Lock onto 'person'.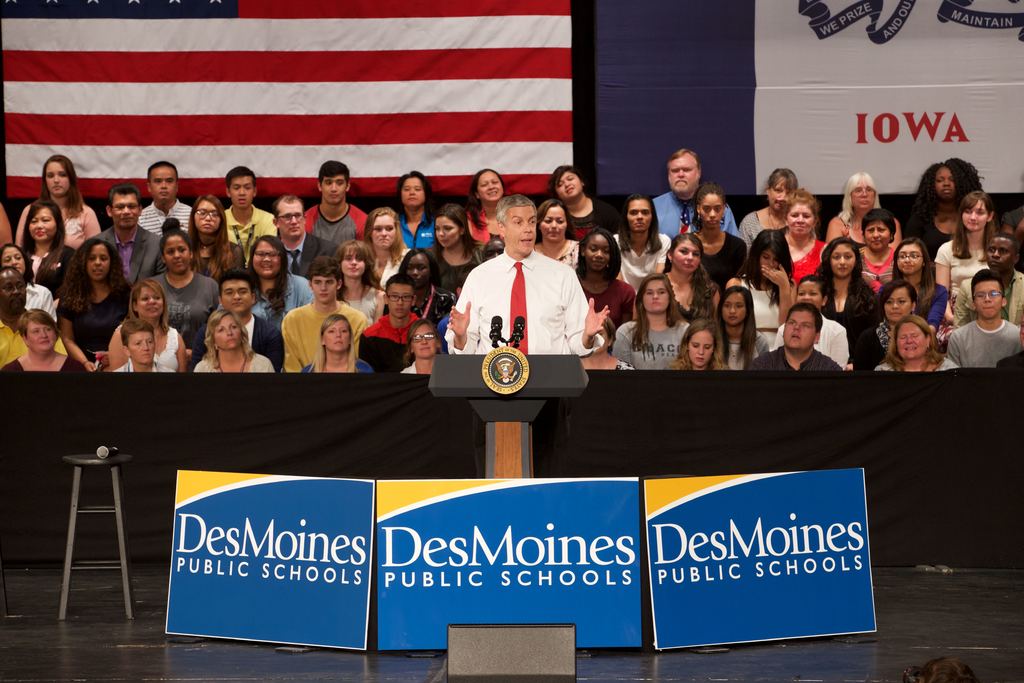
Locked: l=465, t=174, r=519, b=242.
